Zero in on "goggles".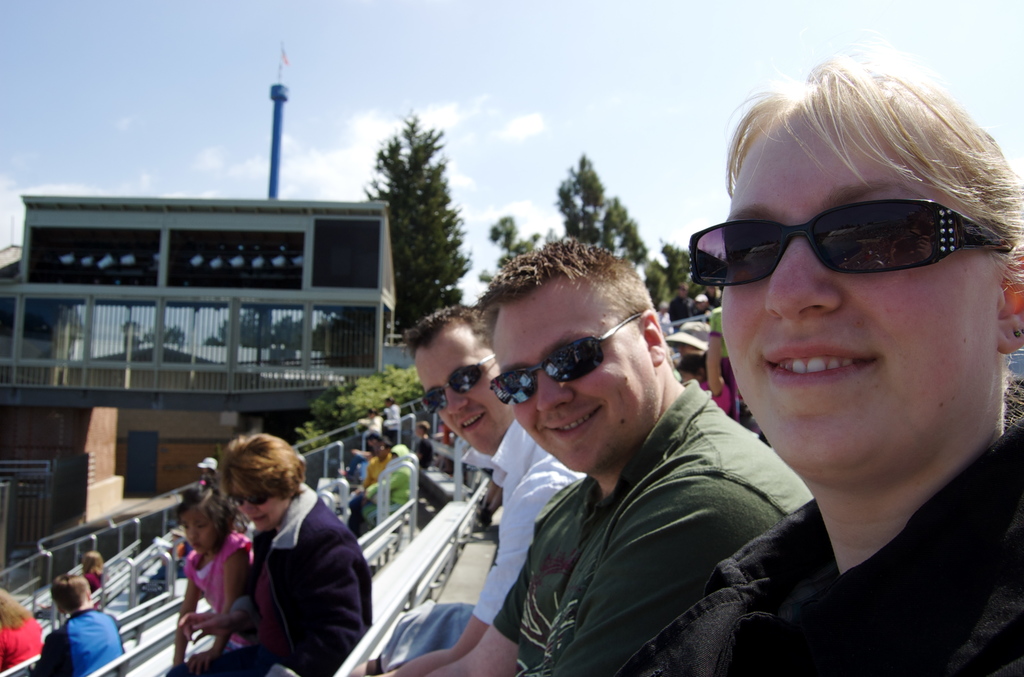
Zeroed in: <box>419,355,496,413</box>.
